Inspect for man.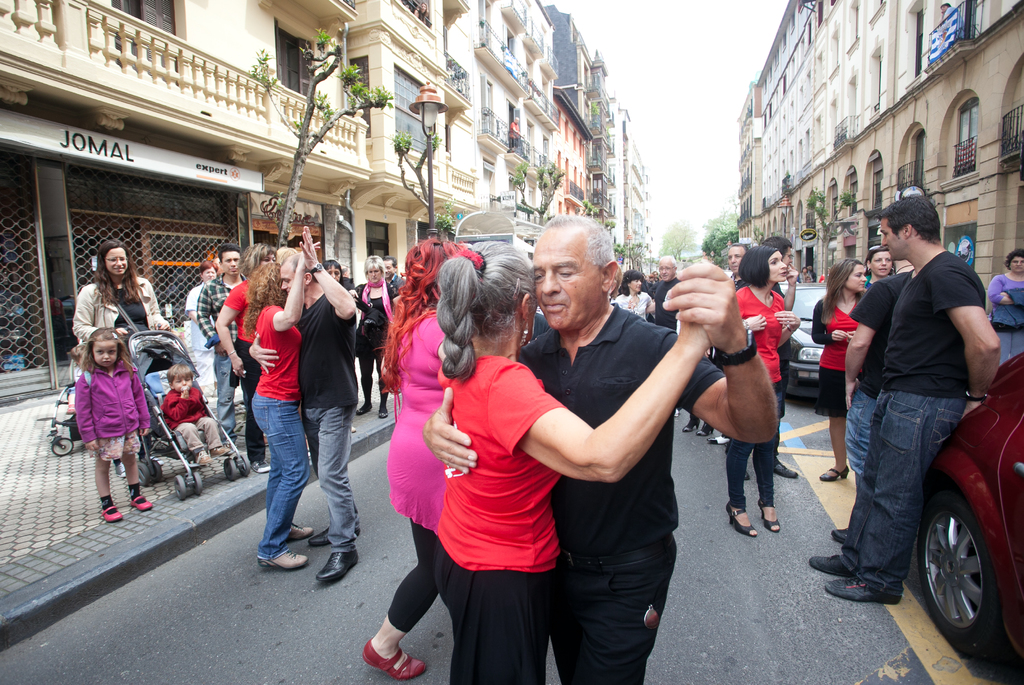
Inspection: region(728, 240, 749, 287).
